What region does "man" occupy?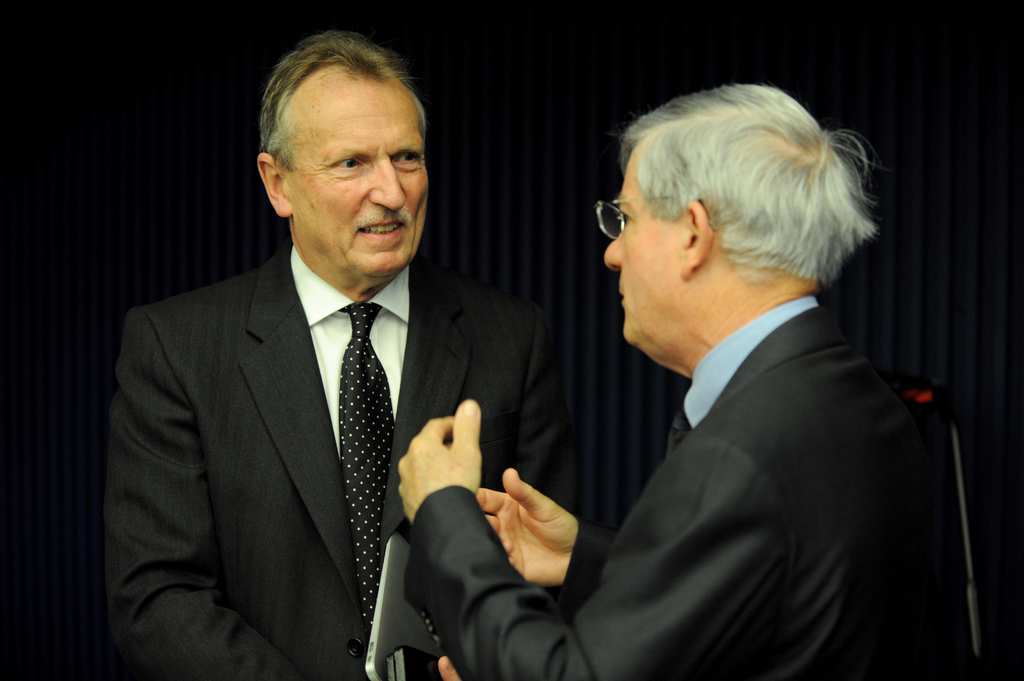
pyautogui.locateOnScreen(109, 78, 536, 677).
